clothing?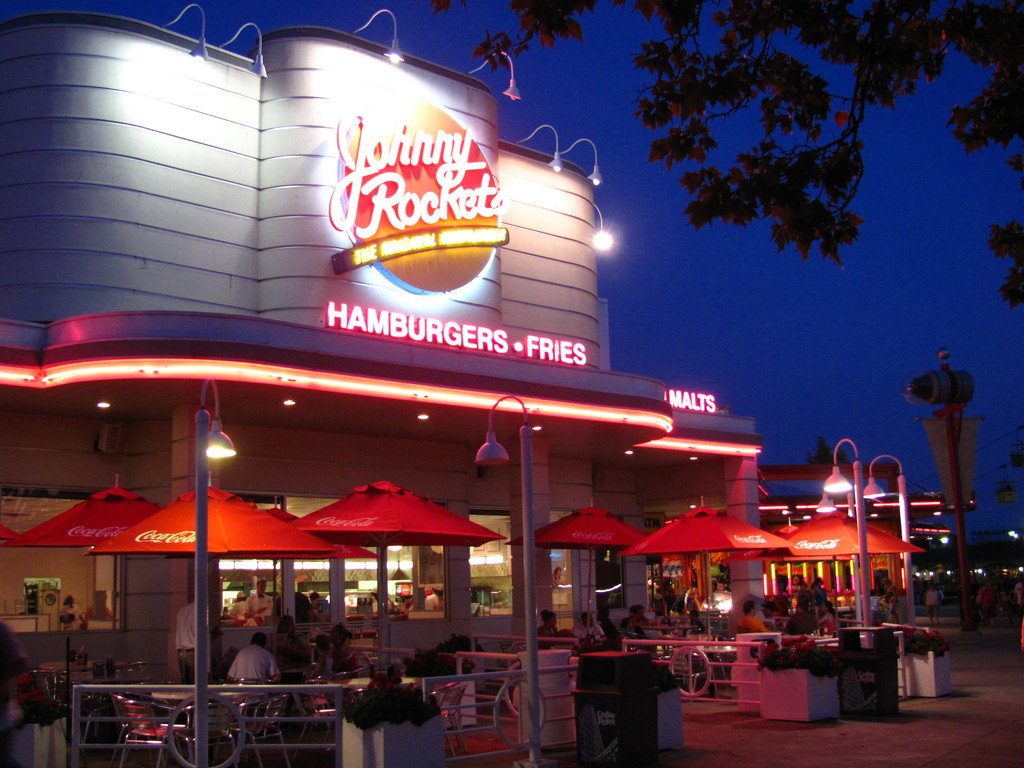
Rect(228, 646, 279, 682)
